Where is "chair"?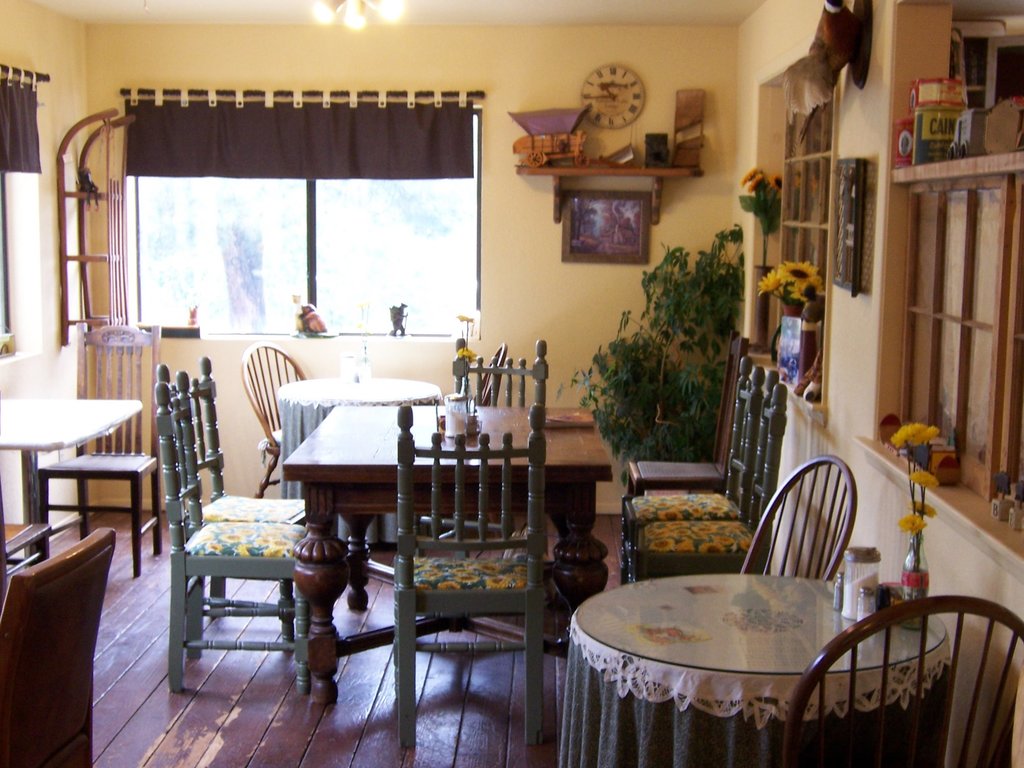
box=[625, 329, 747, 499].
